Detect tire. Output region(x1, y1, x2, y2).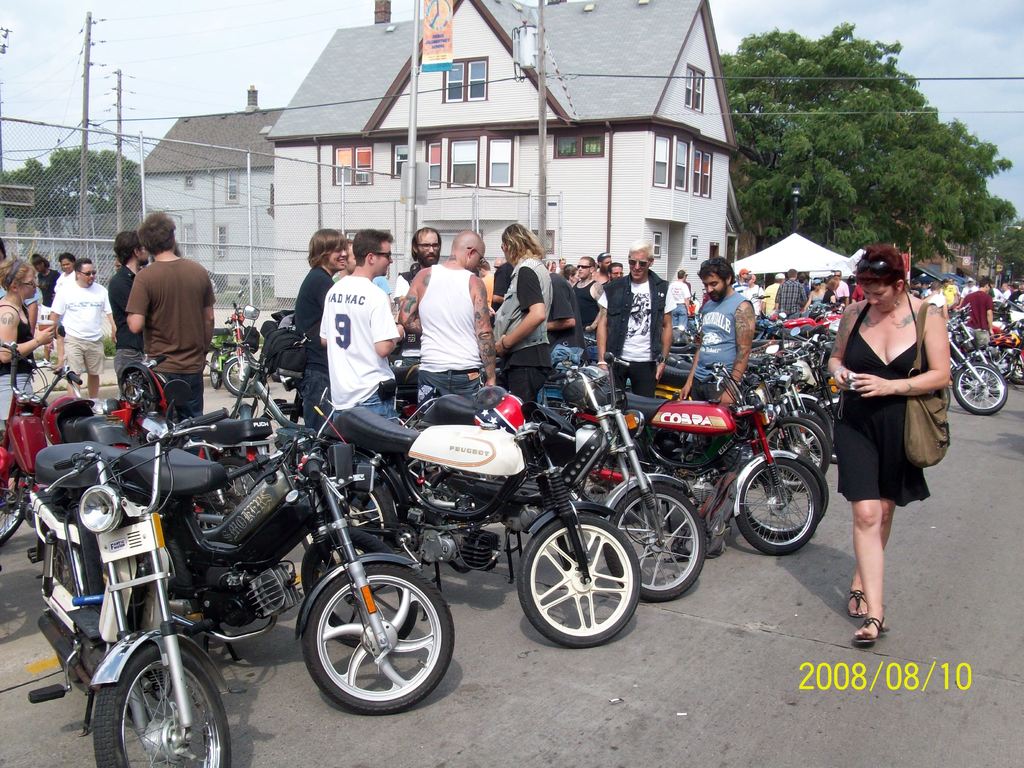
region(609, 484, 703, 604).
